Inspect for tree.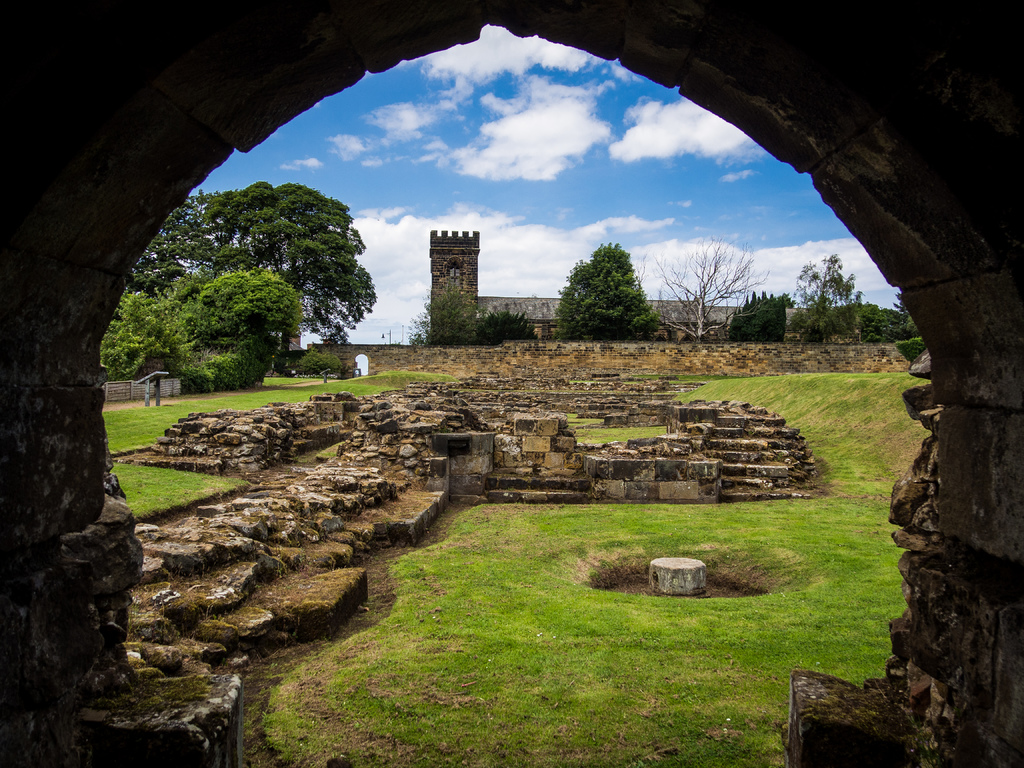
Inspection: box=[726, 288, 794, 344].
